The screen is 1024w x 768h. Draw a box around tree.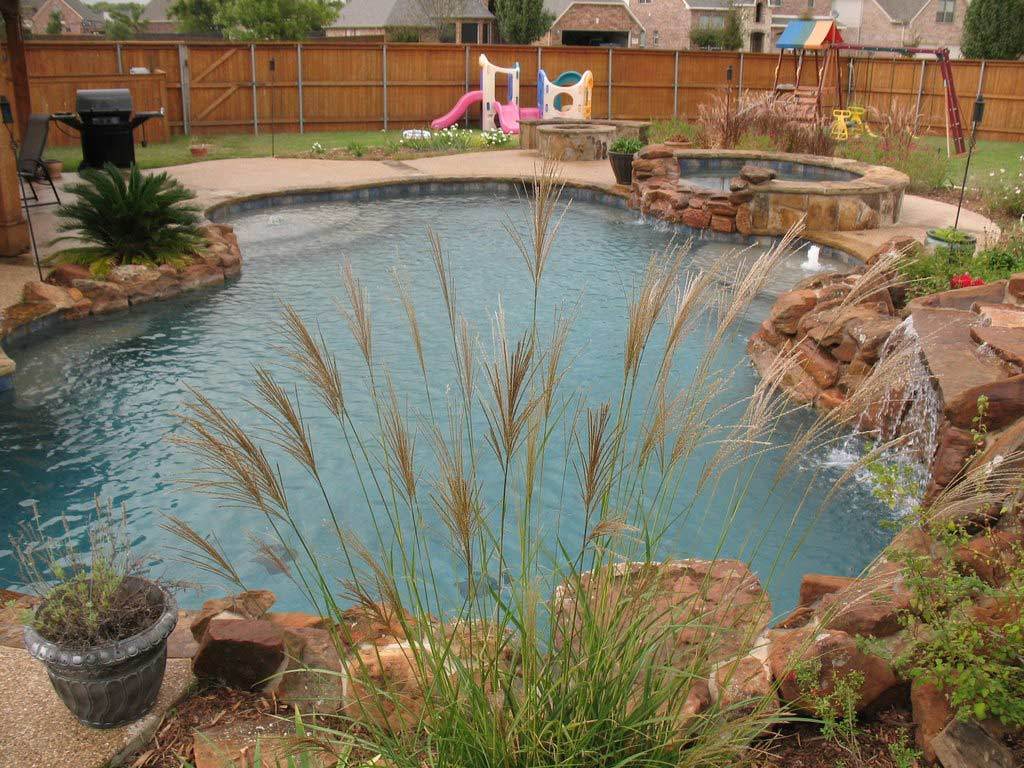
{"left": 686, "top": 18, "right": 724, "bottom": 50}.
